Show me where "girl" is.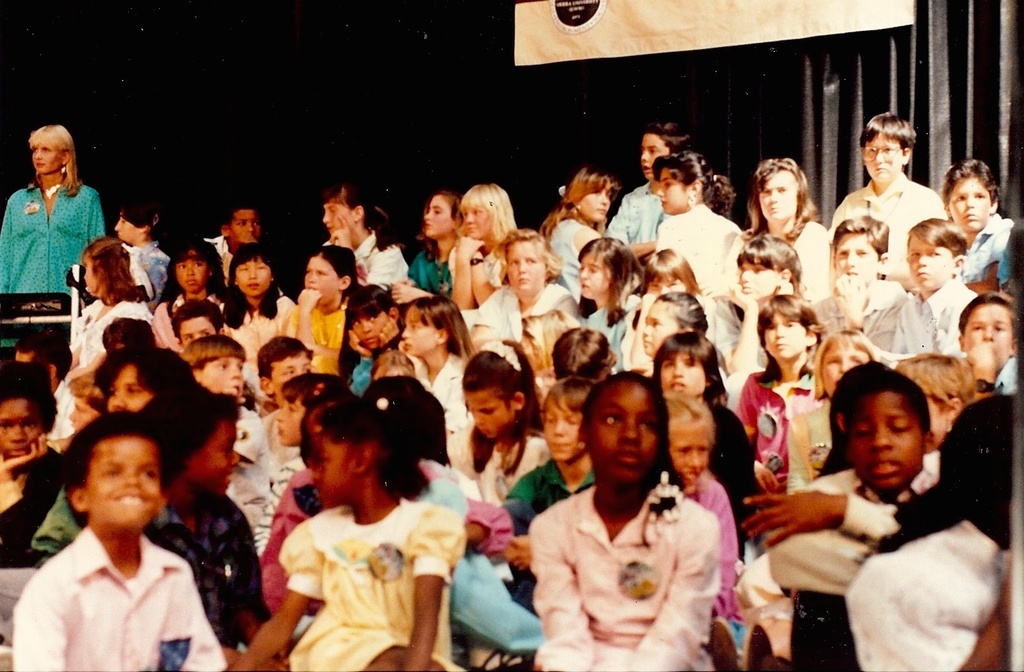
"girl" is at x1=460, y1=343, x2=552, y2=508.
